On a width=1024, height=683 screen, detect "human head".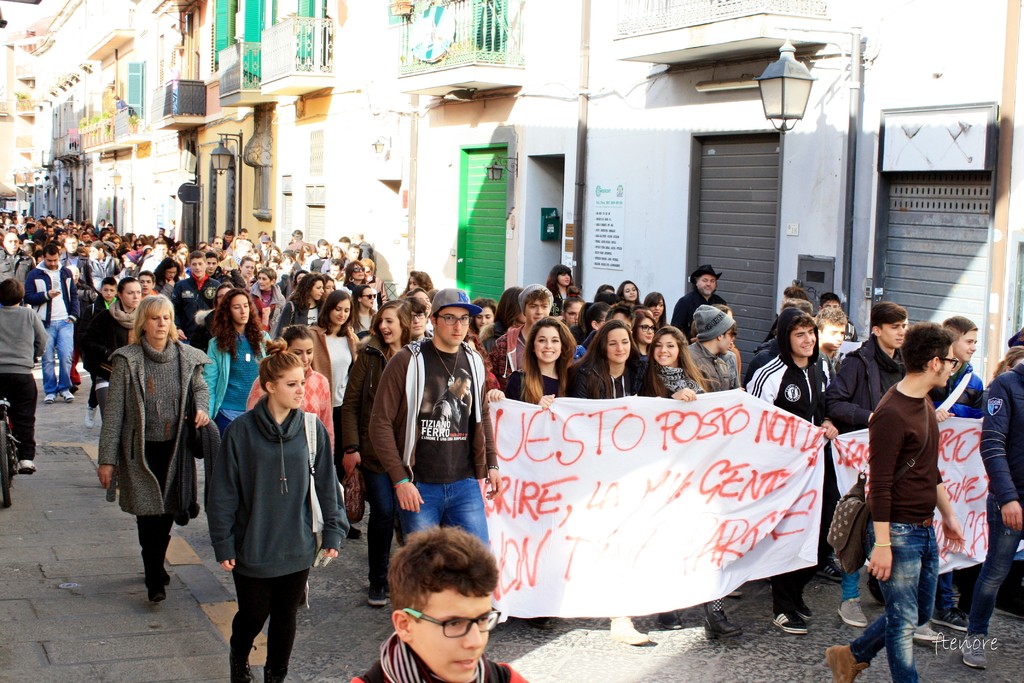
[left=312, top=238, right=329, bottom=258].
